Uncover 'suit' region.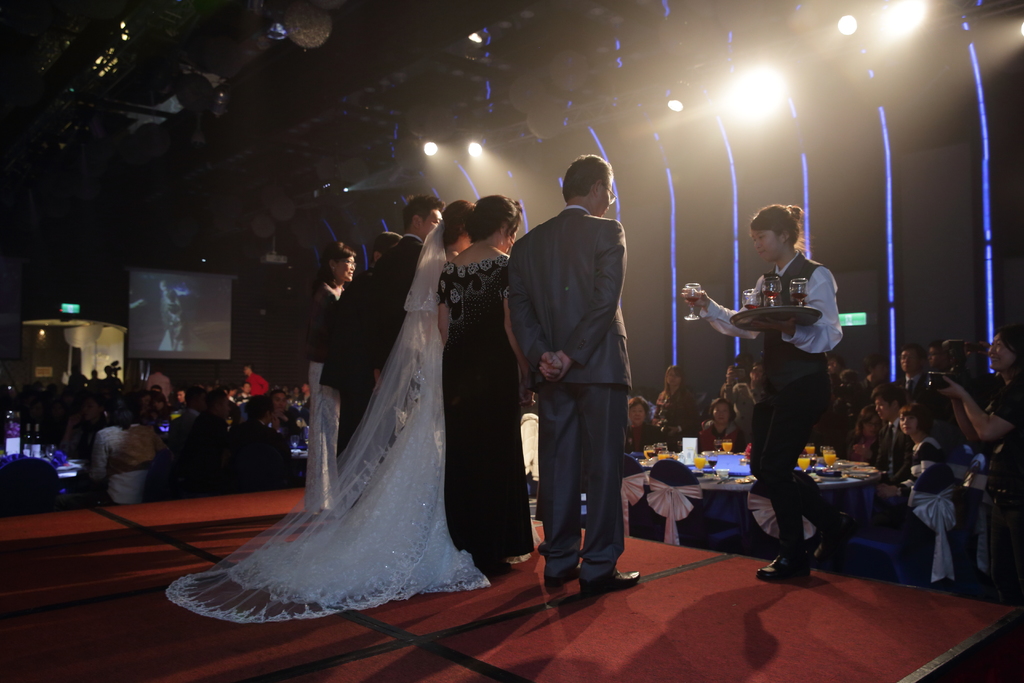
Uncovered: box(372, 235, 424, 381).
